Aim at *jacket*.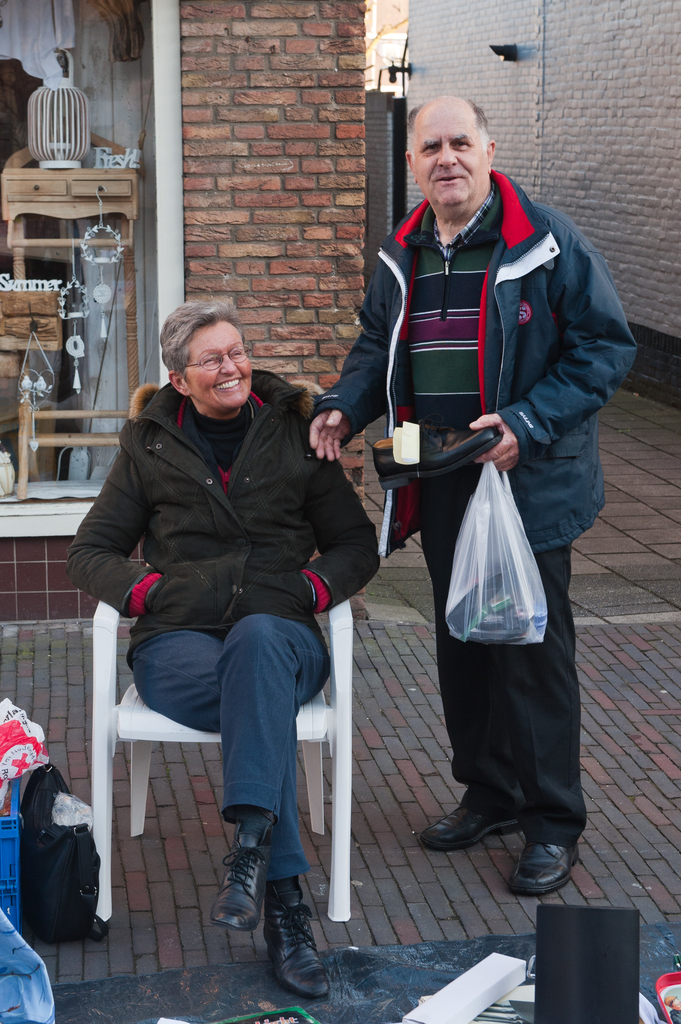
Aimed at l=71, t=387, r=406, b=678.
